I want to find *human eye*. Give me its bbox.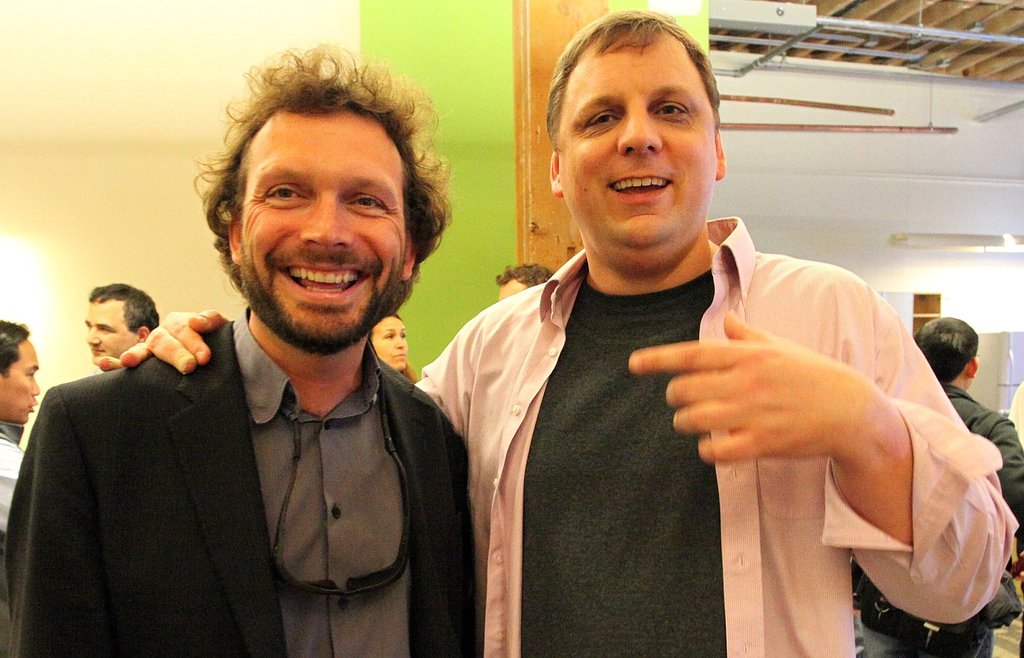
99 326 111 334.
